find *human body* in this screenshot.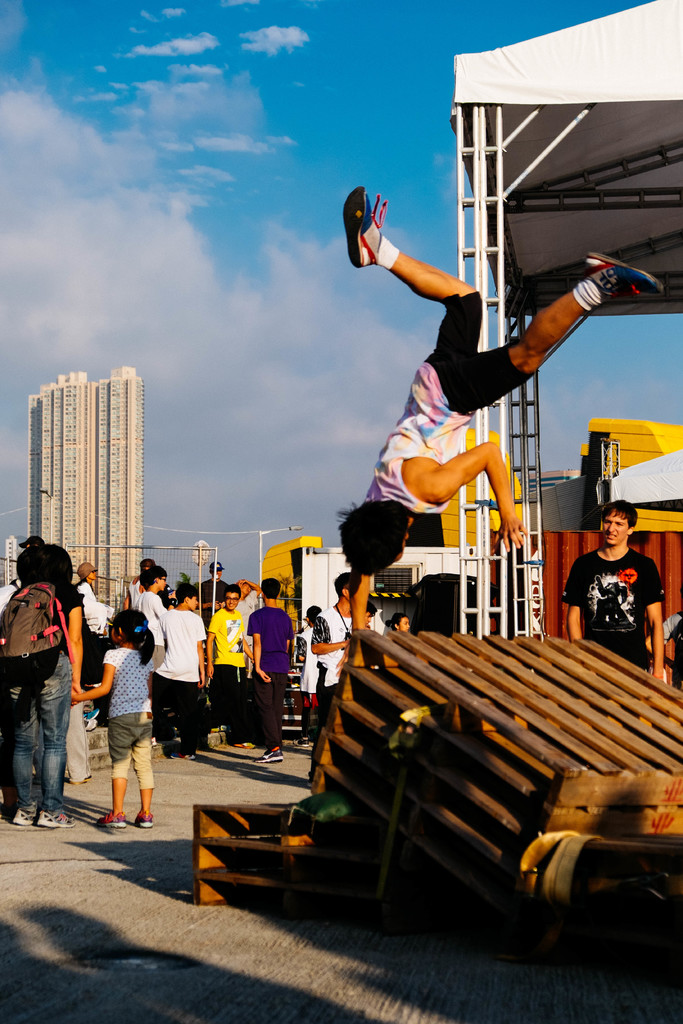
The bounding box for *human body* is (310,568,354,790).
